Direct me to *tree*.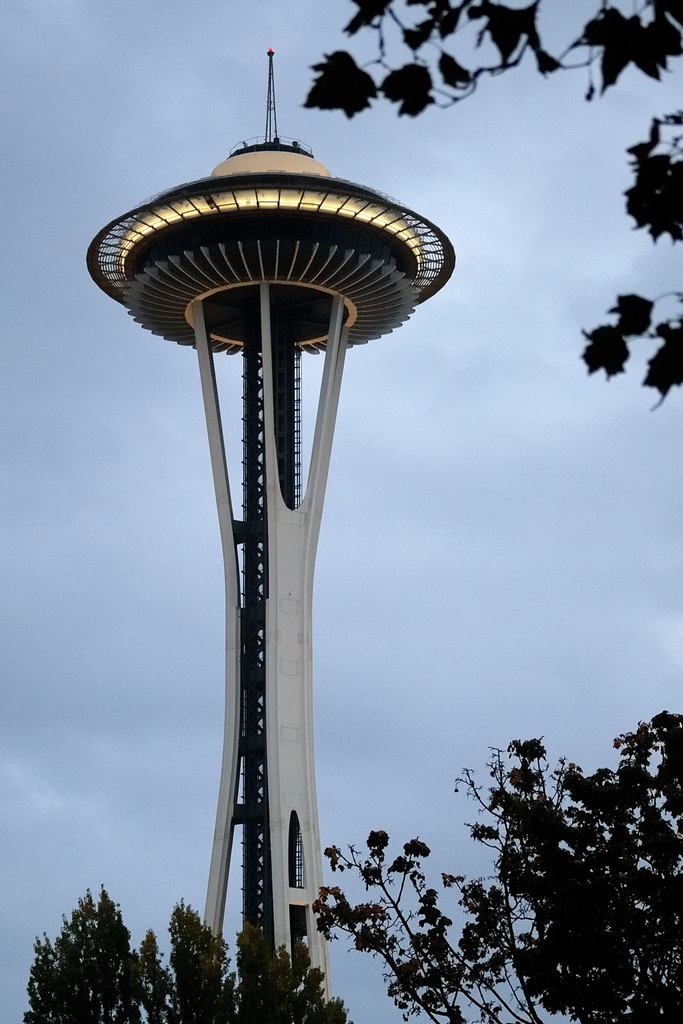
Direction: locate(36, 889, 144, 1013).
